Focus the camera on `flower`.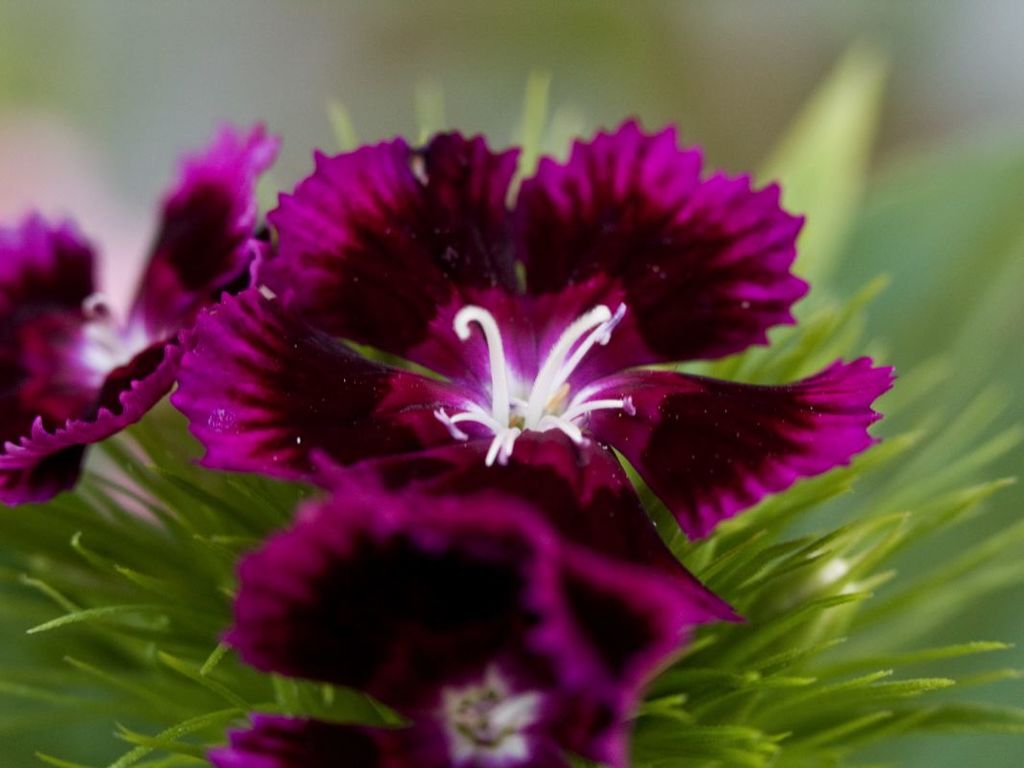
Focus region: <box>197,478,750,767</box>.
